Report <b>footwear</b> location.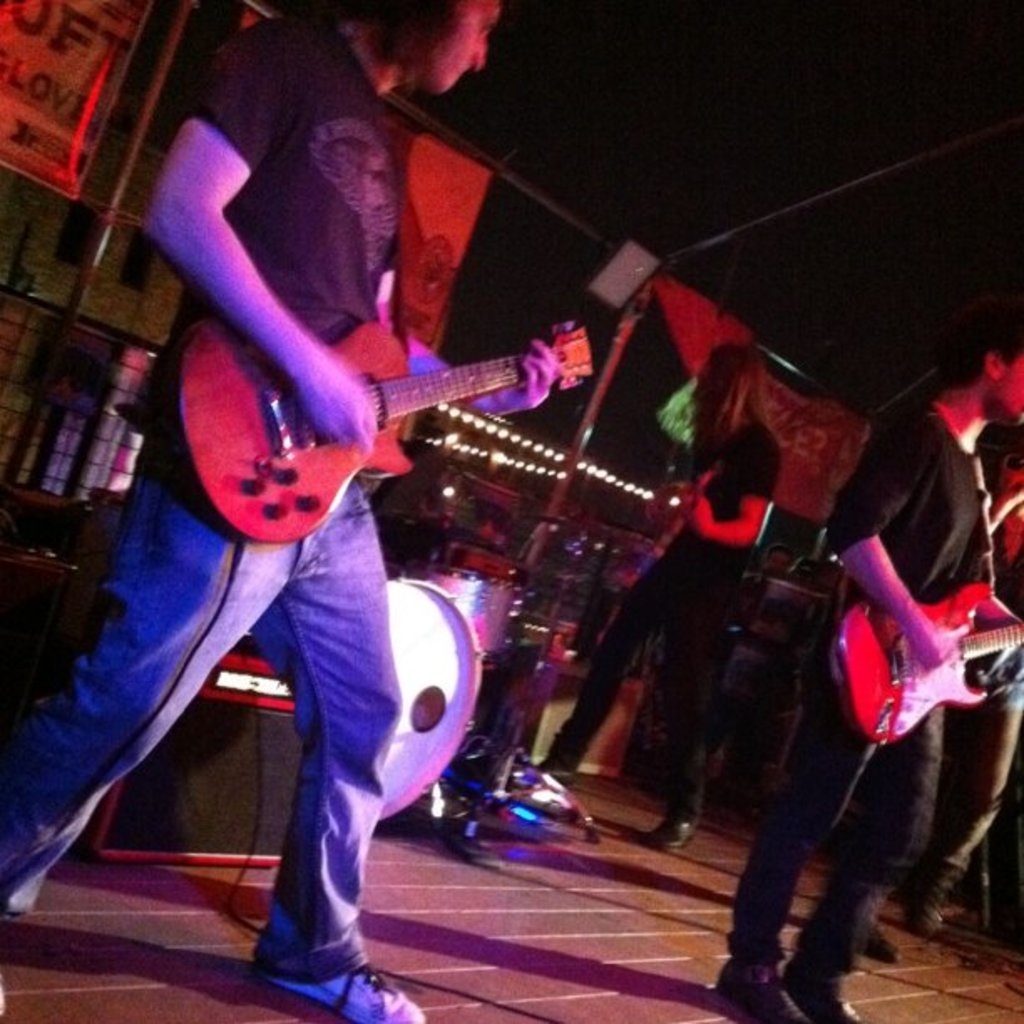
Report: 271, 962, 423, 1022.
